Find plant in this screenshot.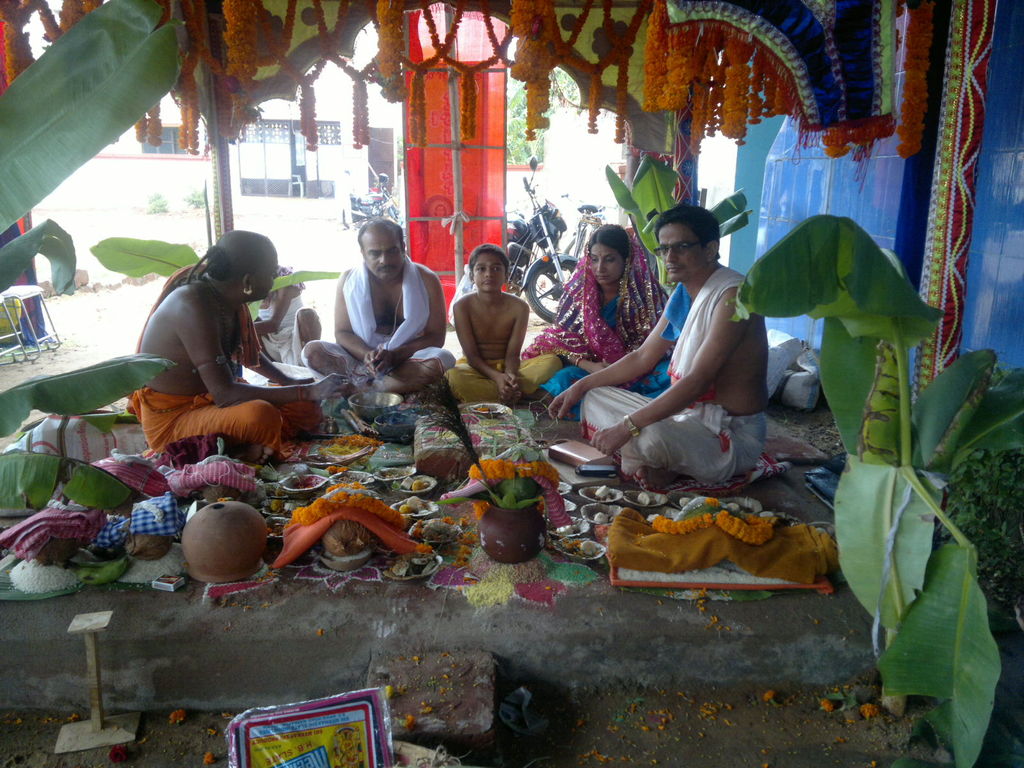
The bounding box for plant is left=138, top=190, right=173, bottom=212.
